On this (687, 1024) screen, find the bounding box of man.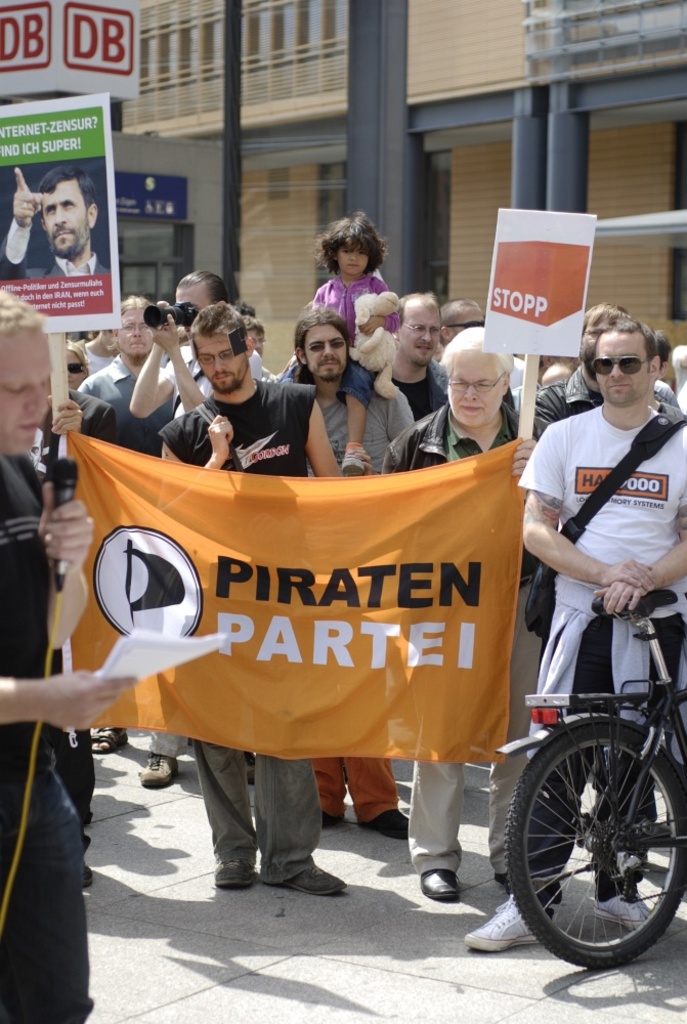
Bounding box: crop(543, 362, 574, 388).
